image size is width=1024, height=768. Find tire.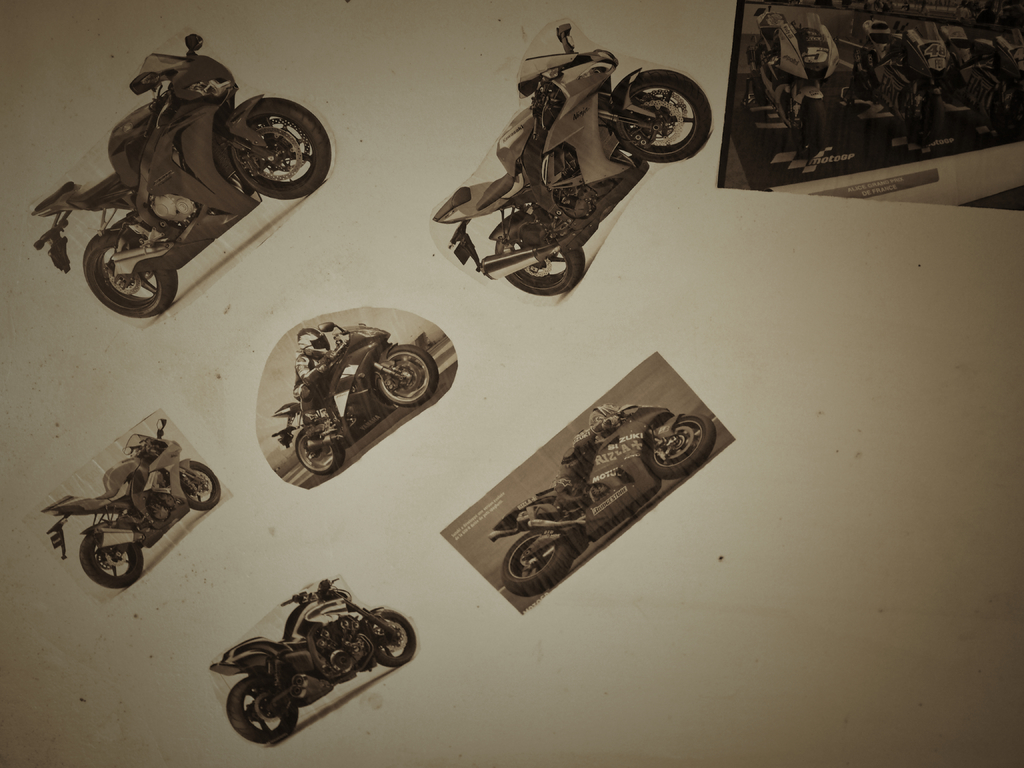
select_region(652, 416, 717, 472).
